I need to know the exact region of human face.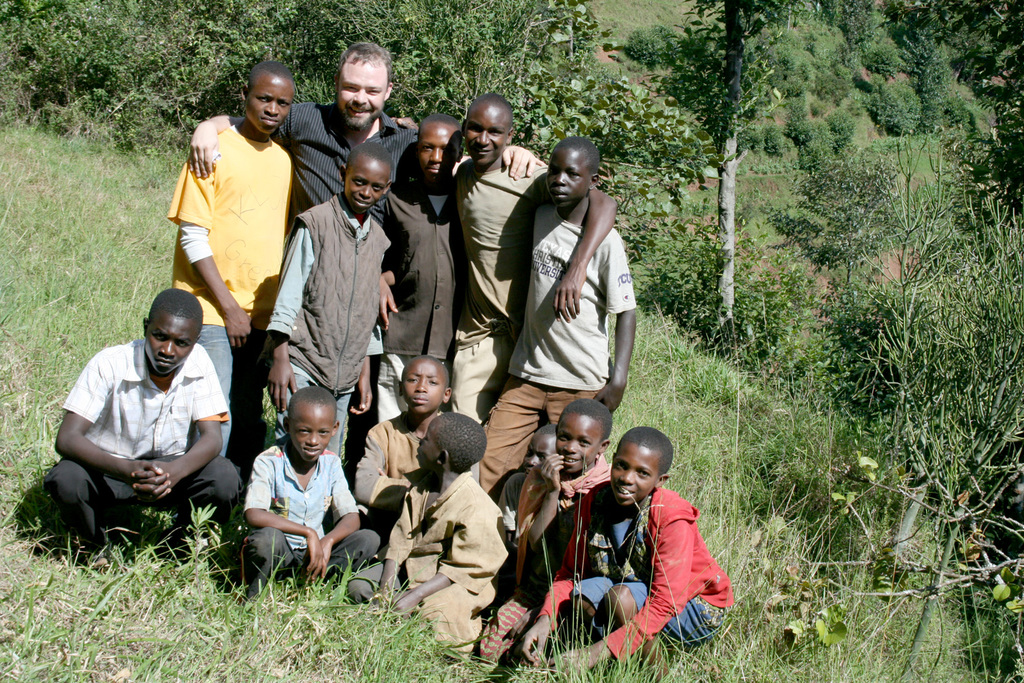
Region: select_region(561, 416, 601, 468).
